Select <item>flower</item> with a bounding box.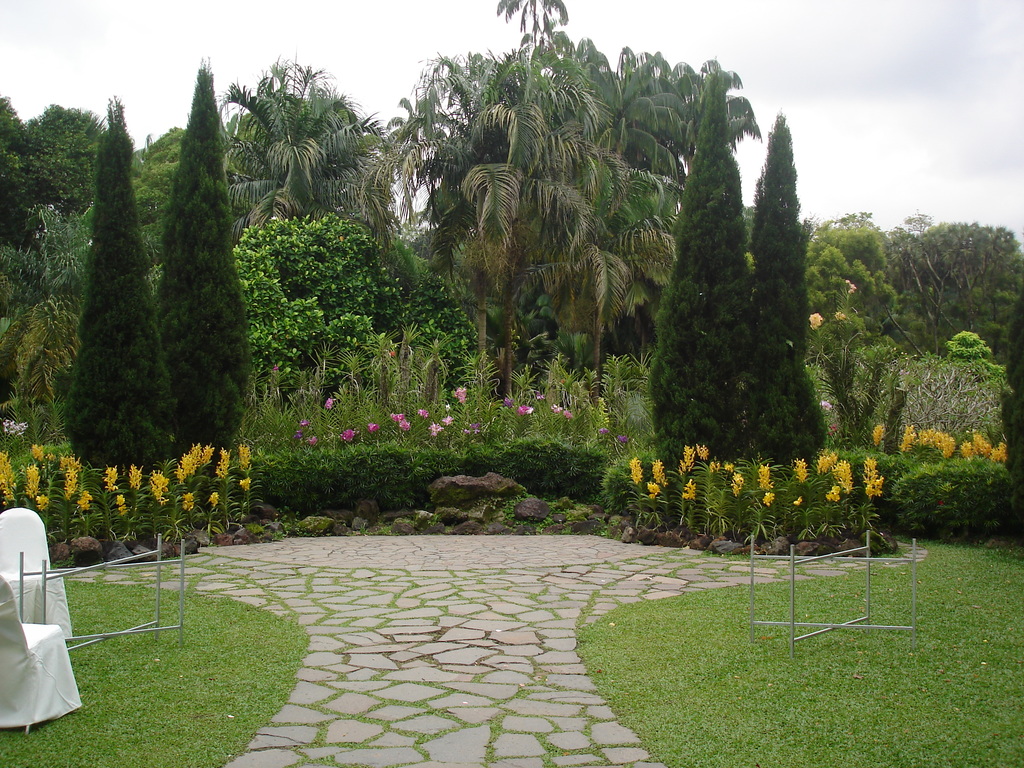
(left=646, top=479, right=657, bottom=499).
